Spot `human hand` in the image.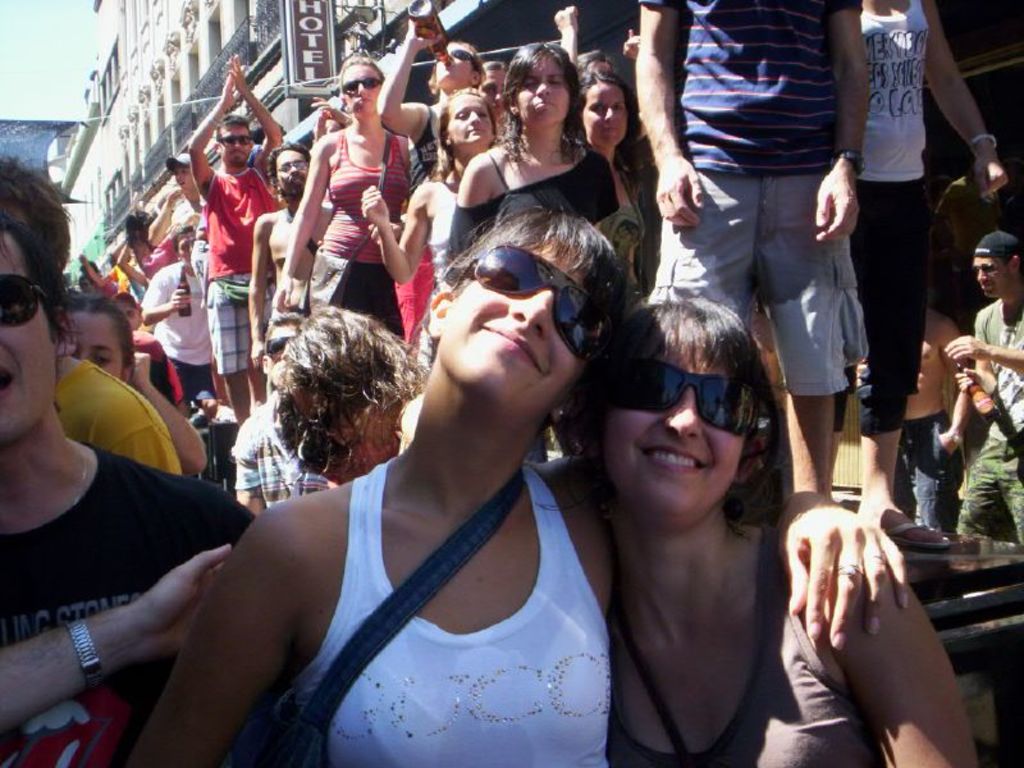
`human hand` found at box=[248, 340, 265, 372].
